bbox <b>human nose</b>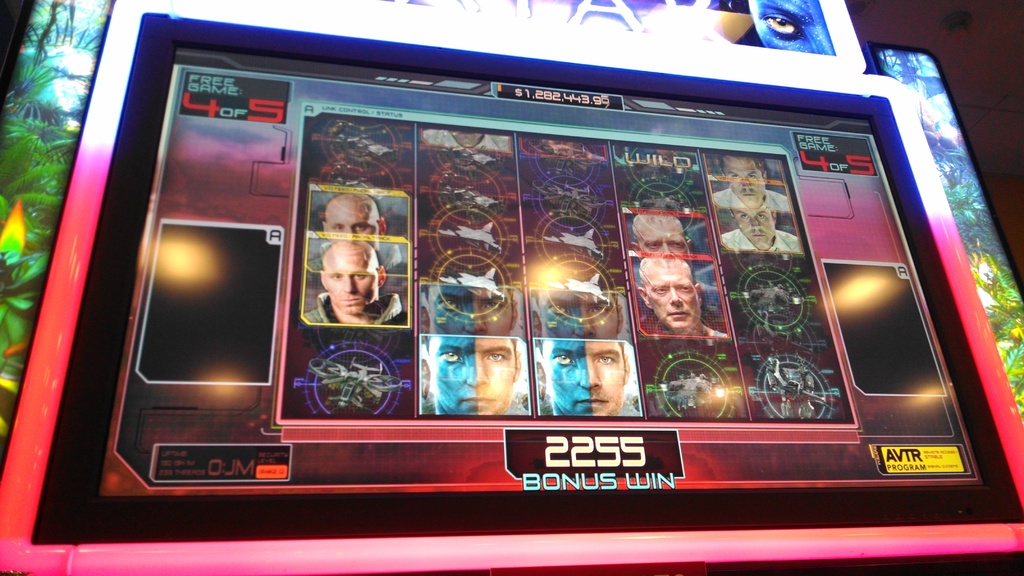
[808, 21, 834, 56]
